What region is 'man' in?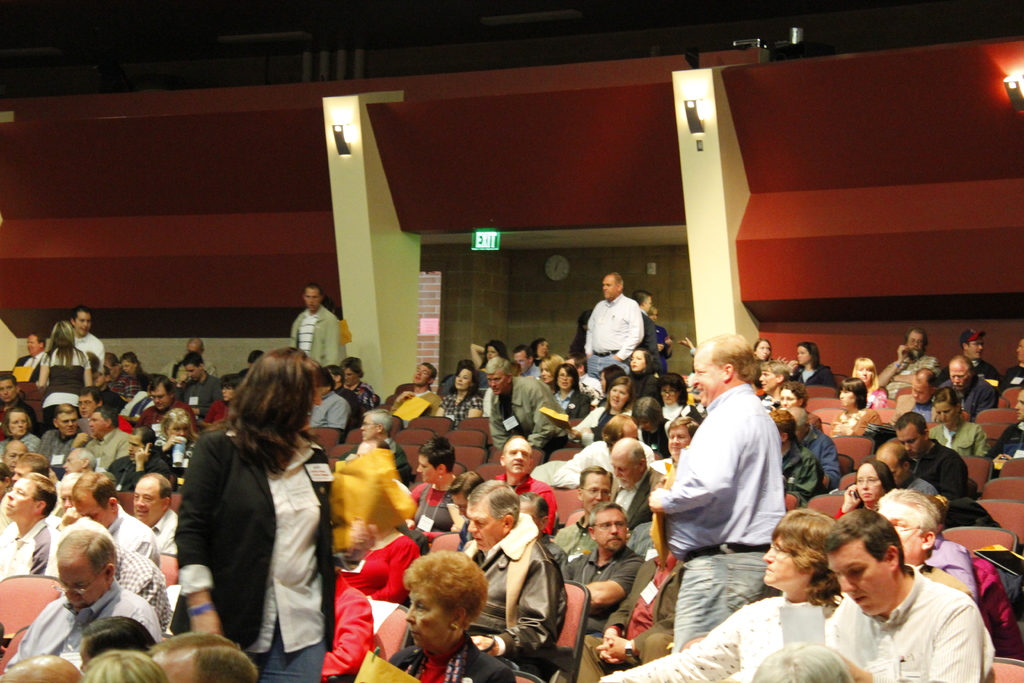
x1=655 y1=413 x2=703 y2=483.
